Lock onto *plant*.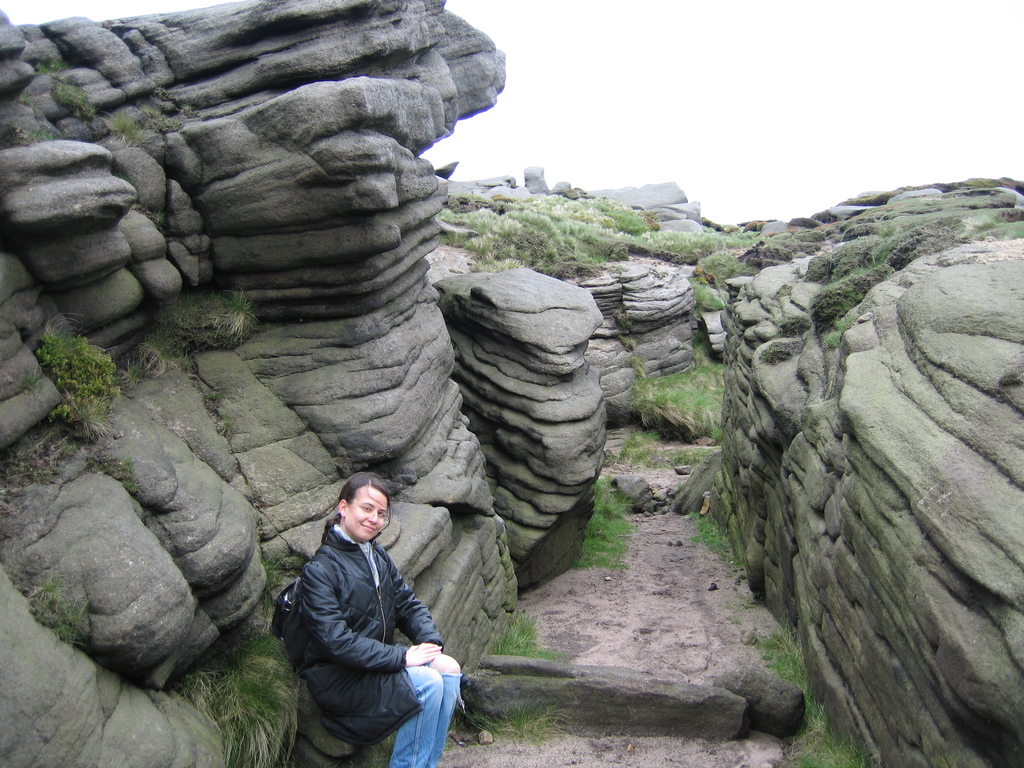
Locked: x1=148, y1=93, x2=196, y2=133.
